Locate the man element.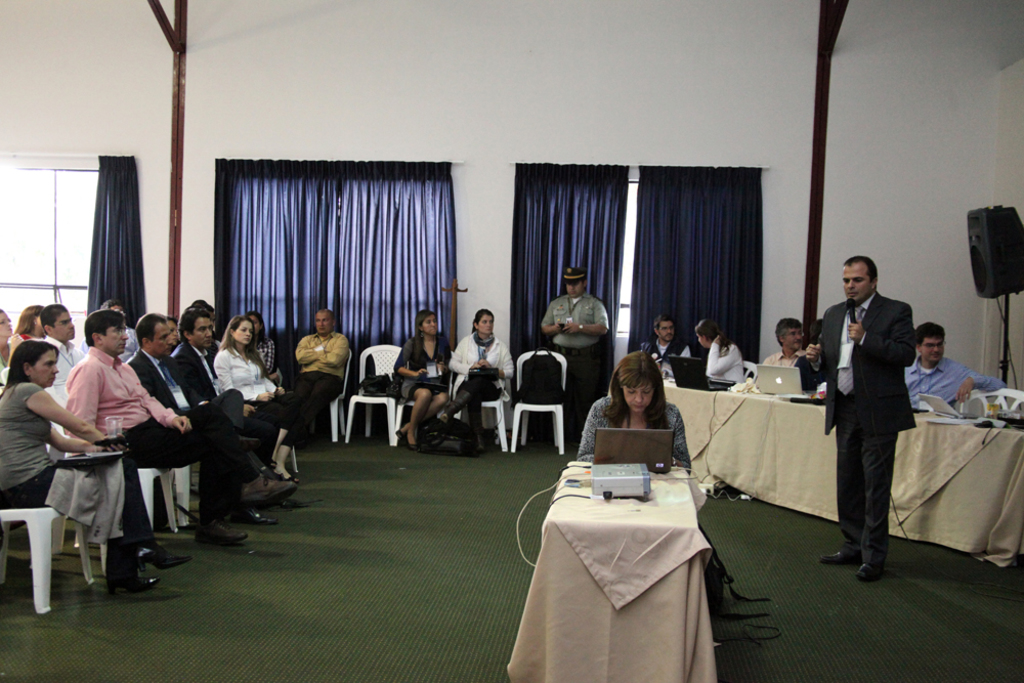
Element bbox: bbox=[761, 319, 812, 393].
